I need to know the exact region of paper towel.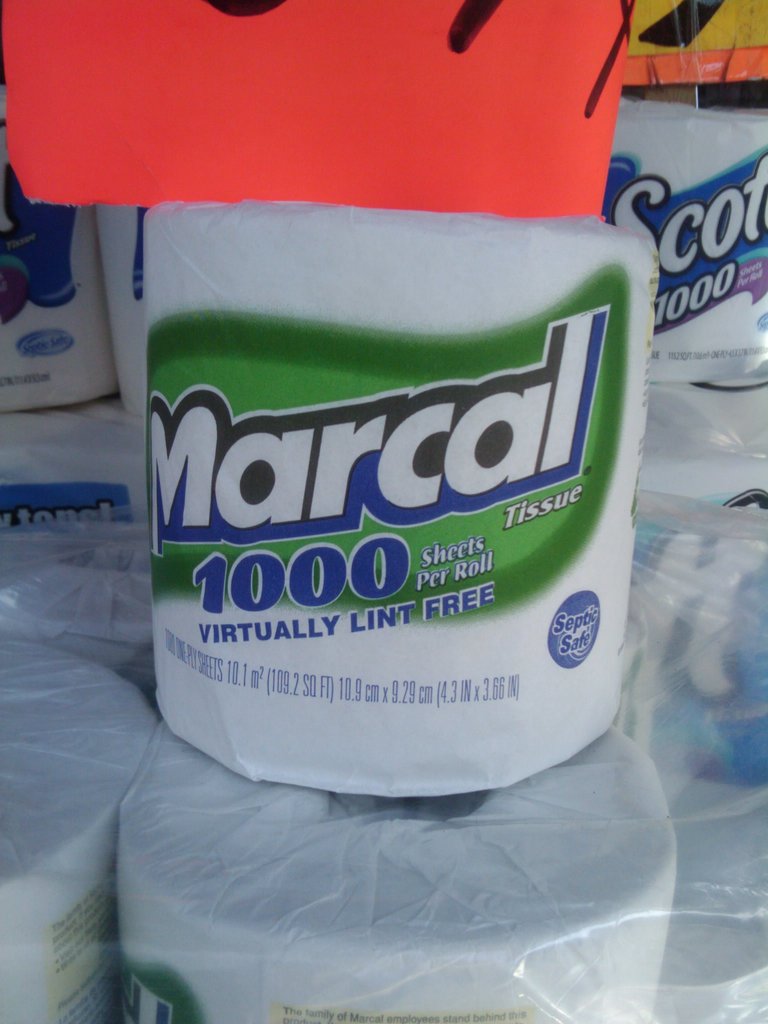
Region: 114 730 681 1023.
